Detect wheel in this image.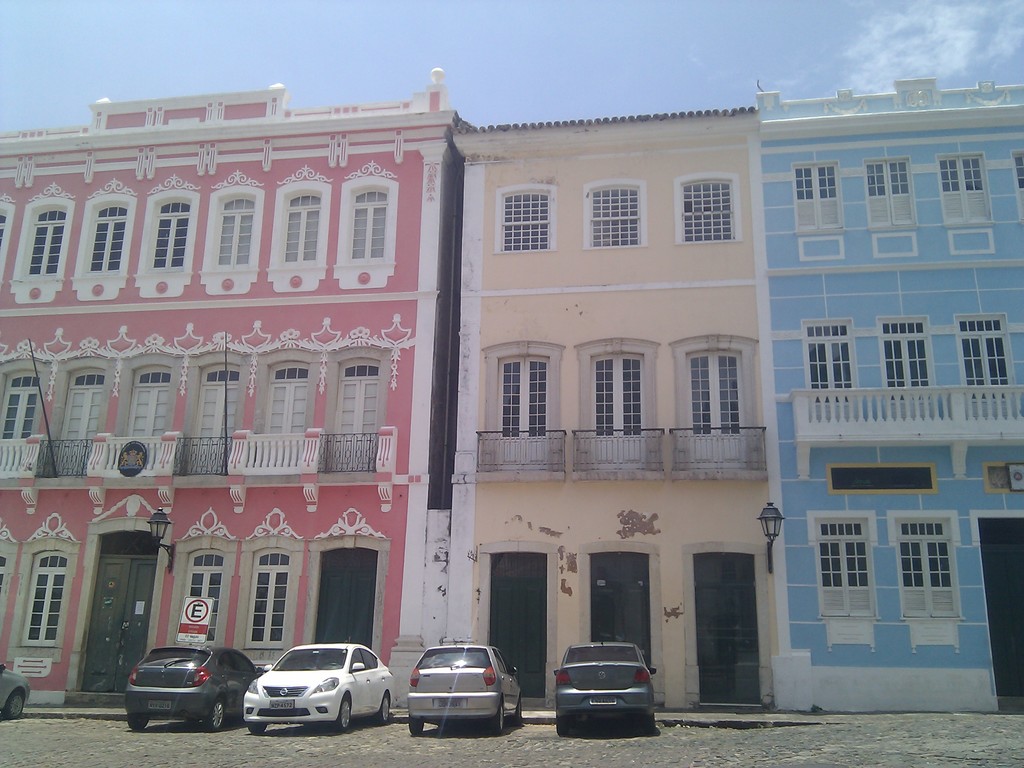
Detection: (128,705,153,733).
